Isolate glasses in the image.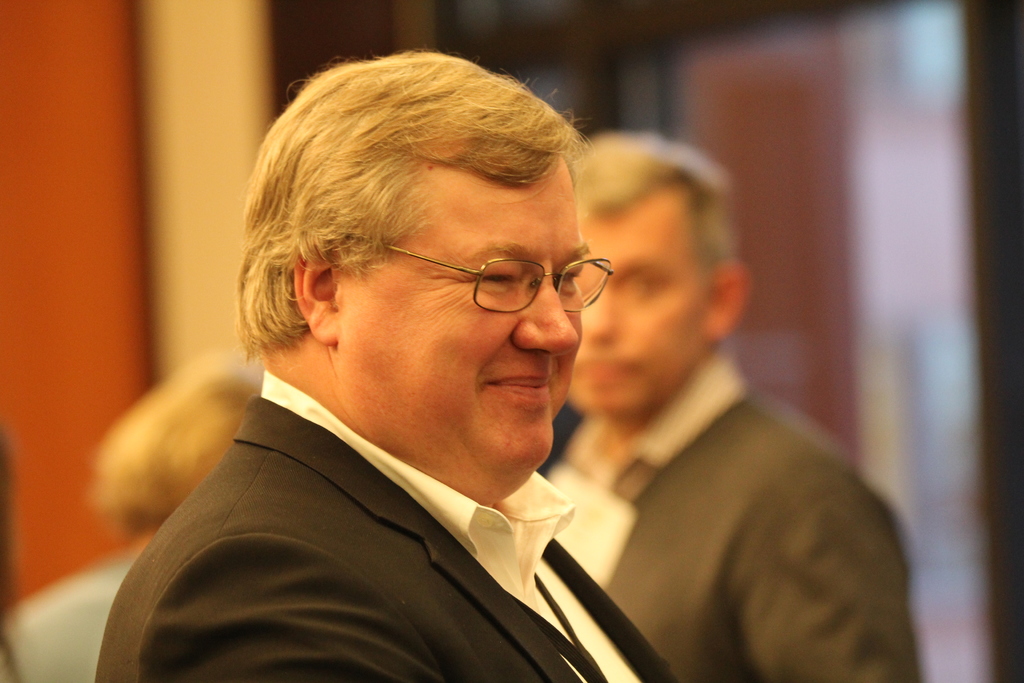
Isolated region: [left=325, top=235, right=624, bottom=320].
